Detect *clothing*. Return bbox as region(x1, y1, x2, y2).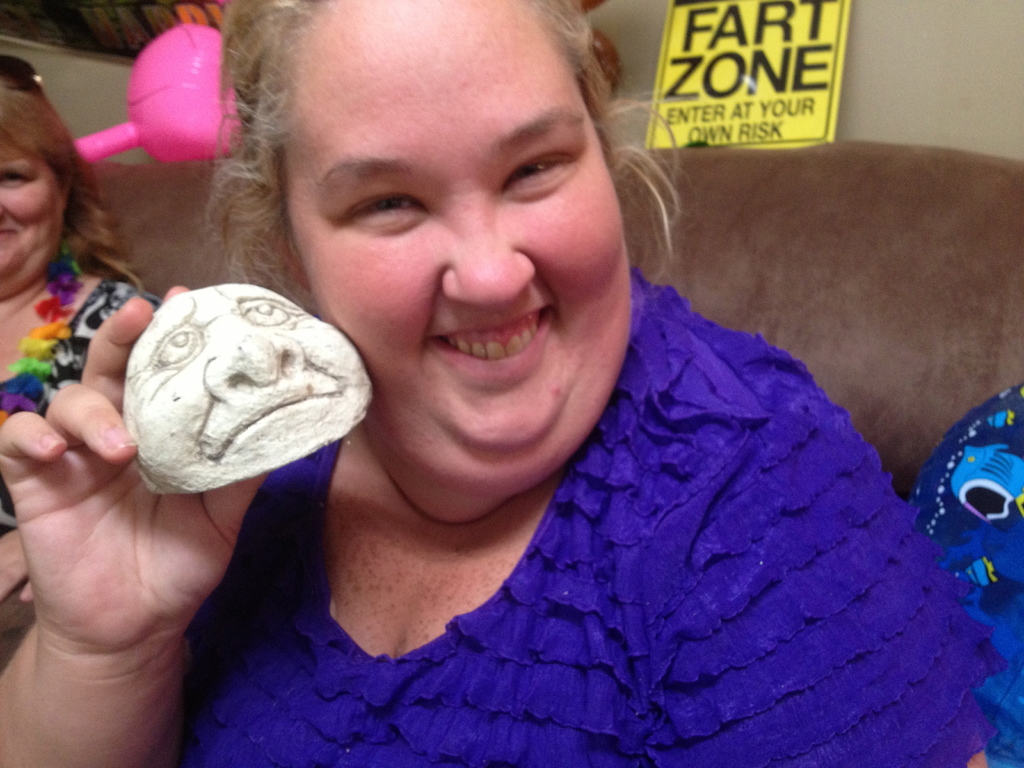
region(892, 371, 1023, 766).
